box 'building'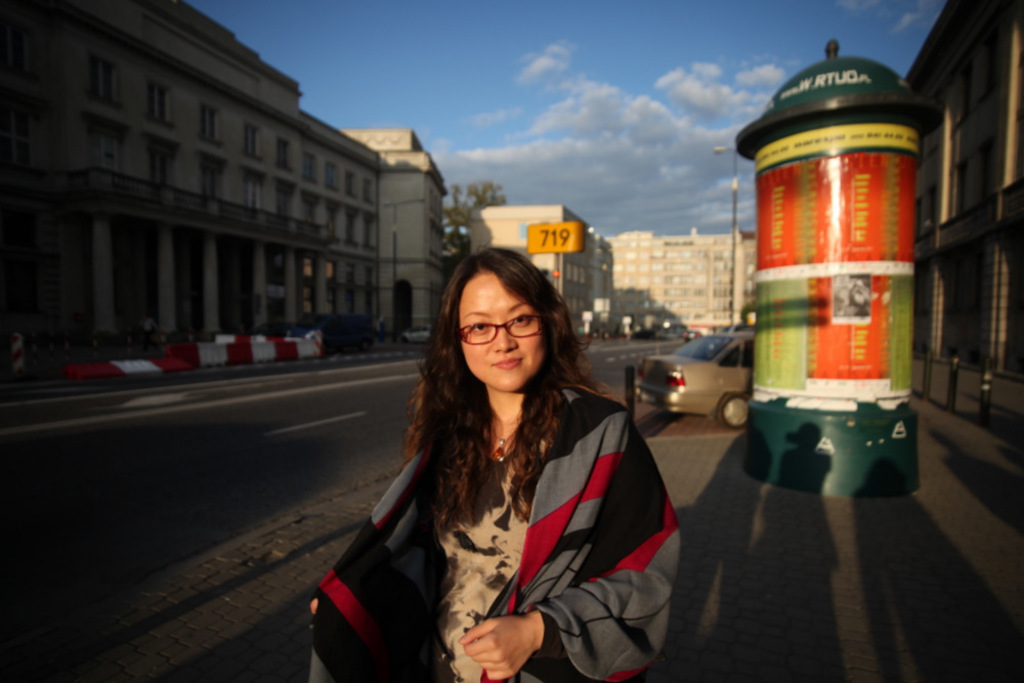
pyautogui.locateOnScreen(342, 128, 446, 338)
